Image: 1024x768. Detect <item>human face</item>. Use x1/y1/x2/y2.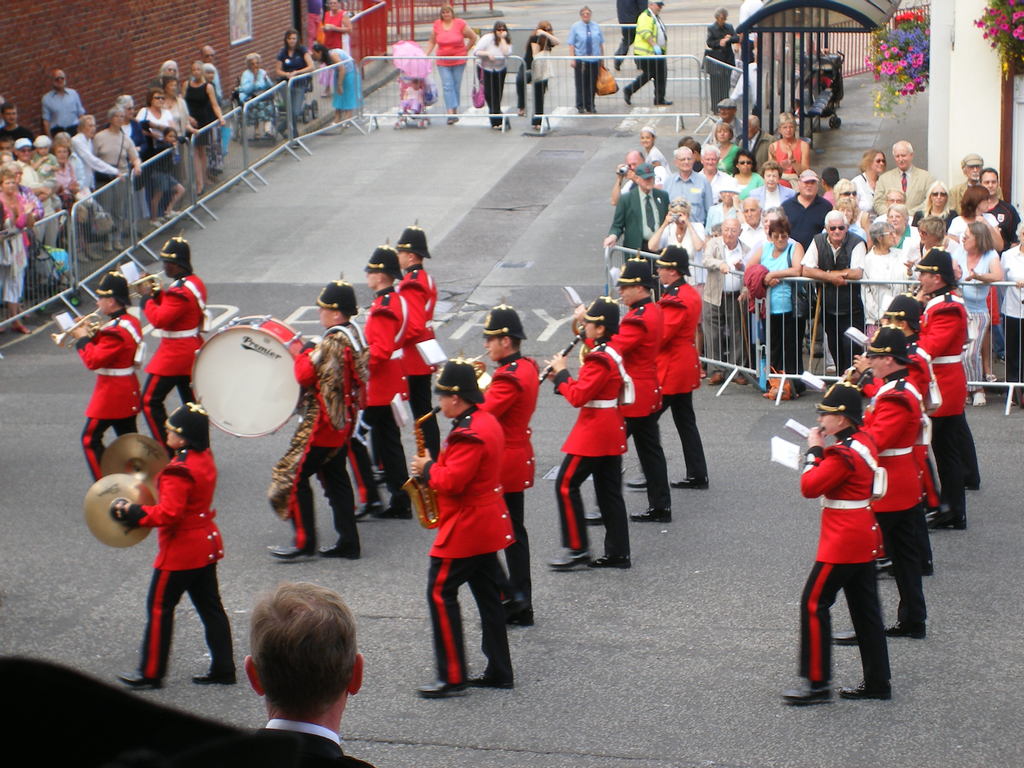
737/150/751/172.
